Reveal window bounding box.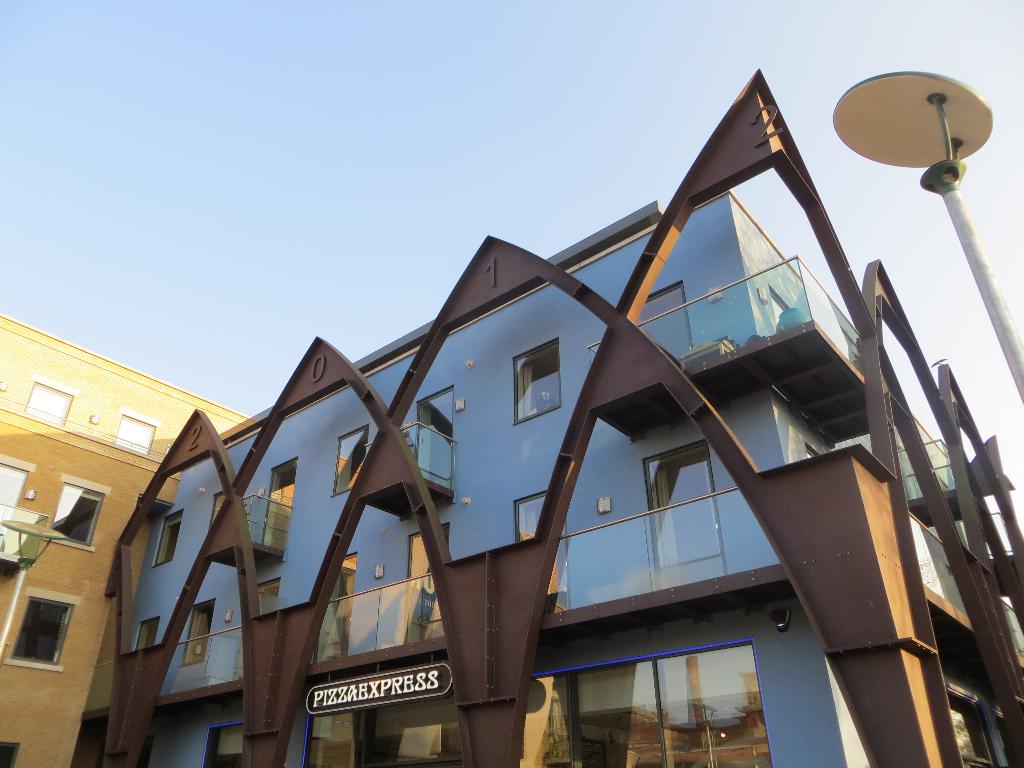
Revealed: (left=209, top=492, right=225, bottom=532).
